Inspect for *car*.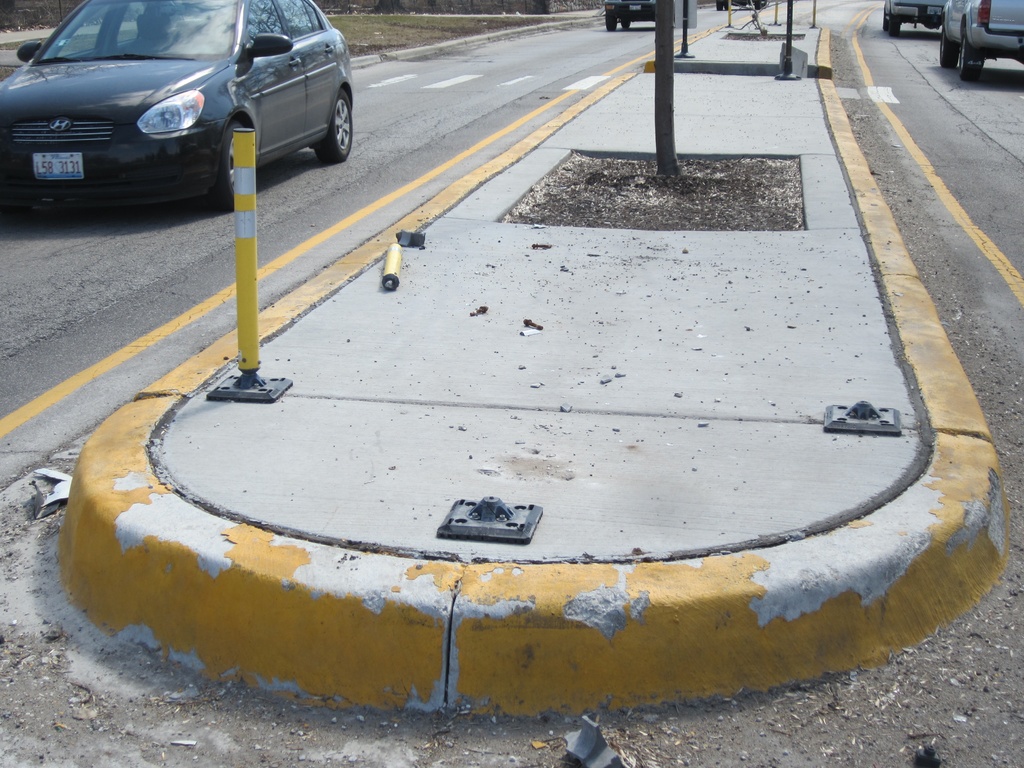
Inspection: Rect(880, 0, 952, 40).
